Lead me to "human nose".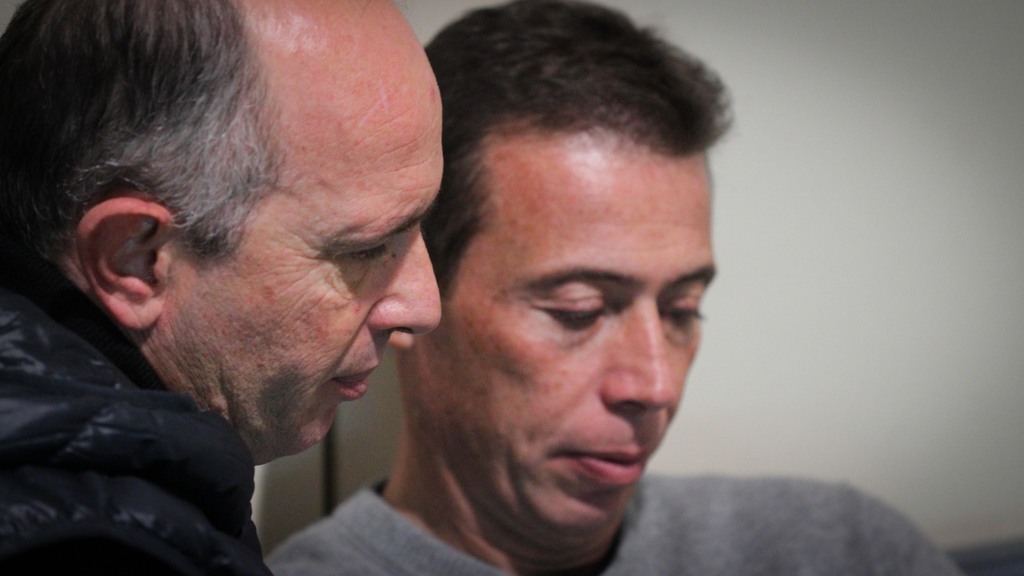
Lead to bbox=[361, 223, 445, 346].
